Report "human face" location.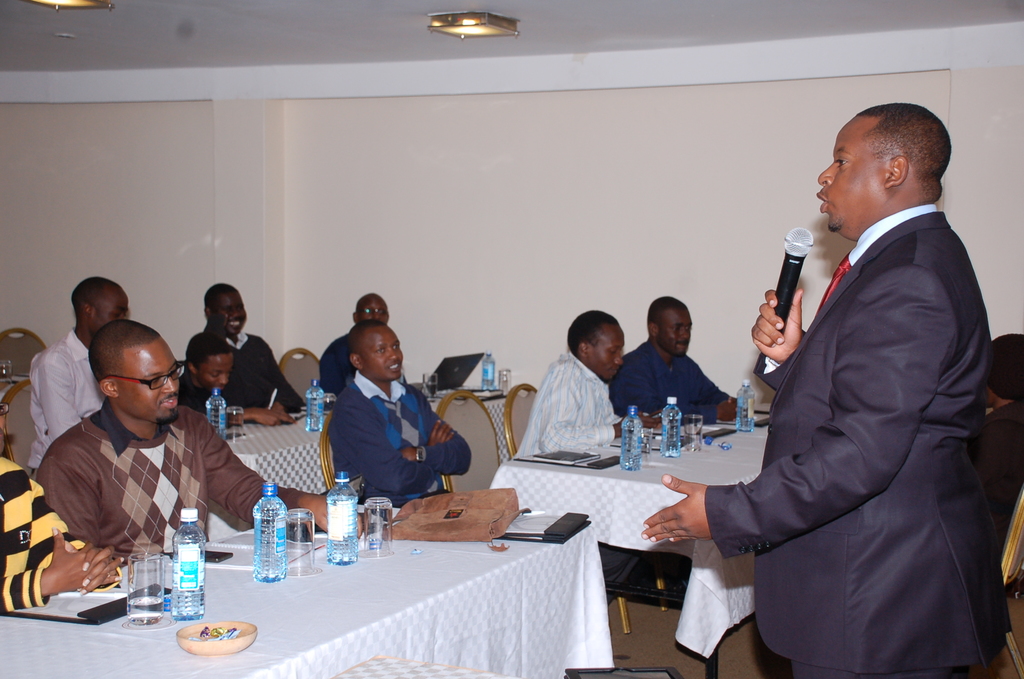
Report: select_region(655, 309, 691, 355).
